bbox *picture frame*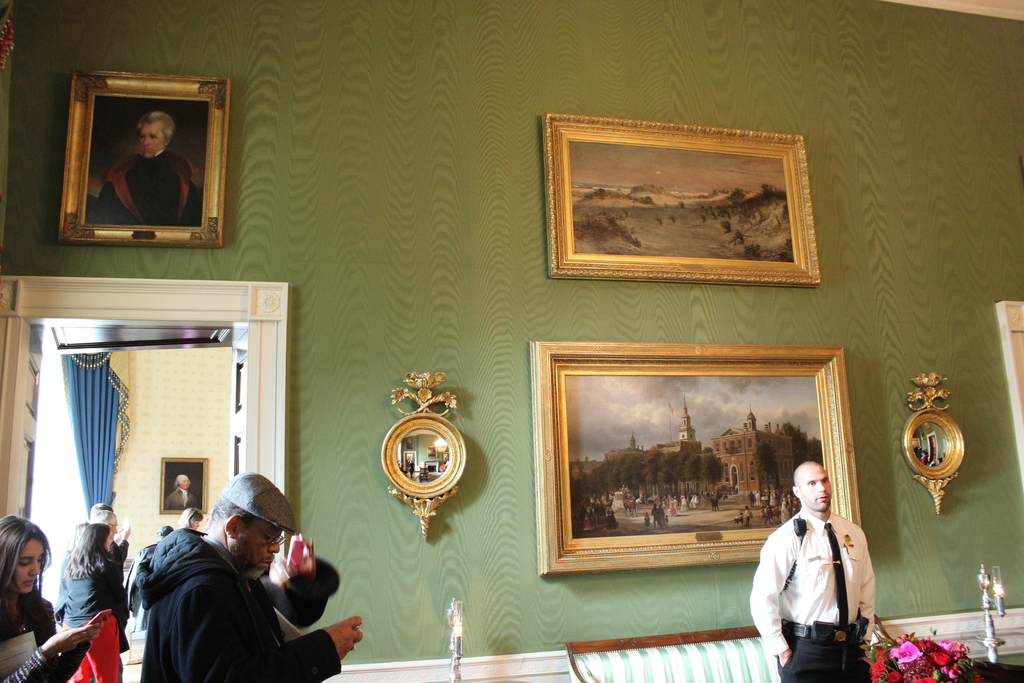
(x1=525, y1=338, x2=870, y2=582)
